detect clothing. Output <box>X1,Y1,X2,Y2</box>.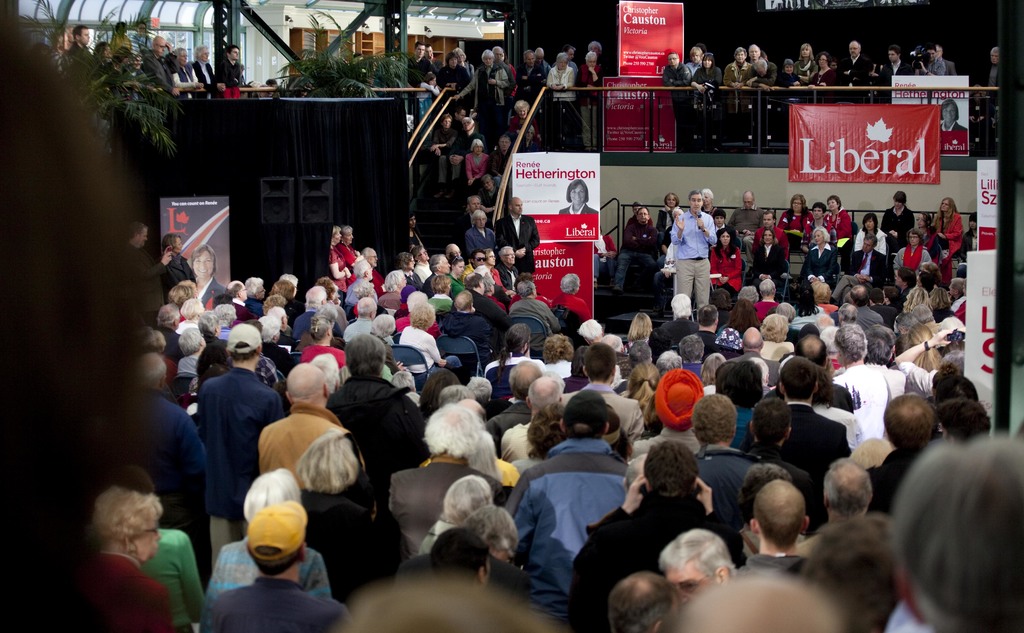
<box>495,261,519,290</box>.
